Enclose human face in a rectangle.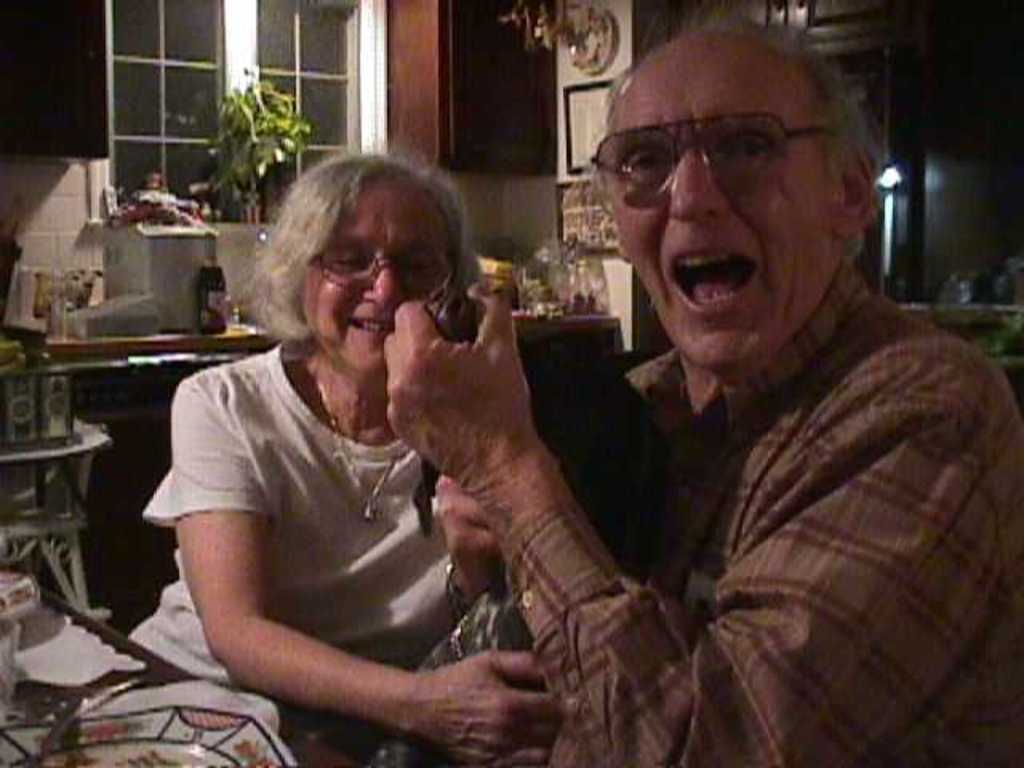
(left=611, top=38, right=834, bottom=363).
